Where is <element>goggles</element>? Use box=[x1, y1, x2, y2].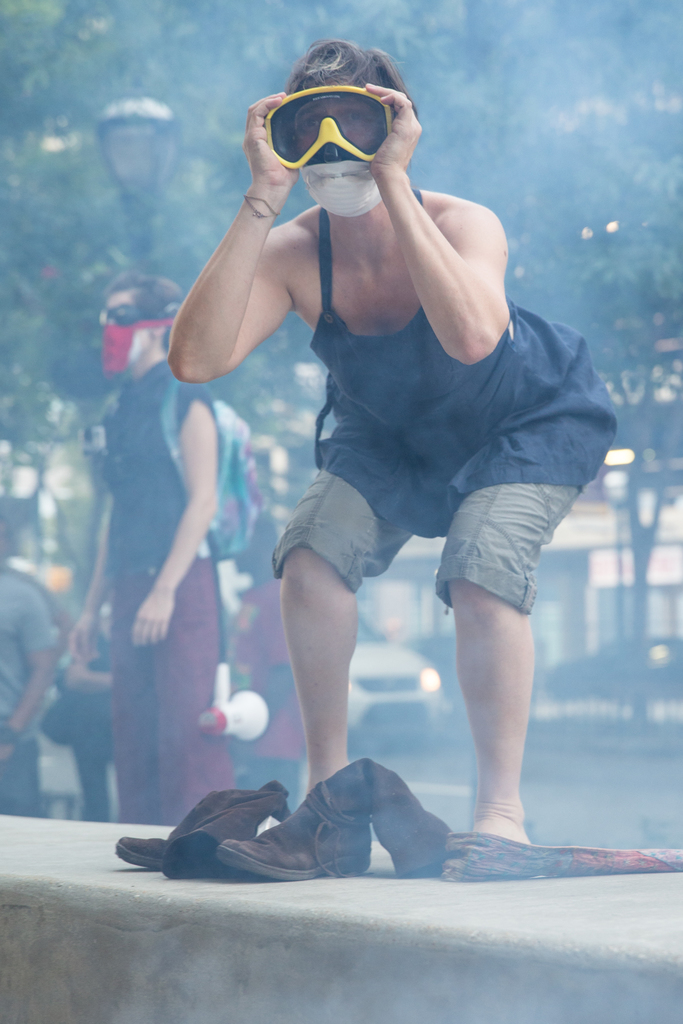
box=[90, 301, 139, 319].
